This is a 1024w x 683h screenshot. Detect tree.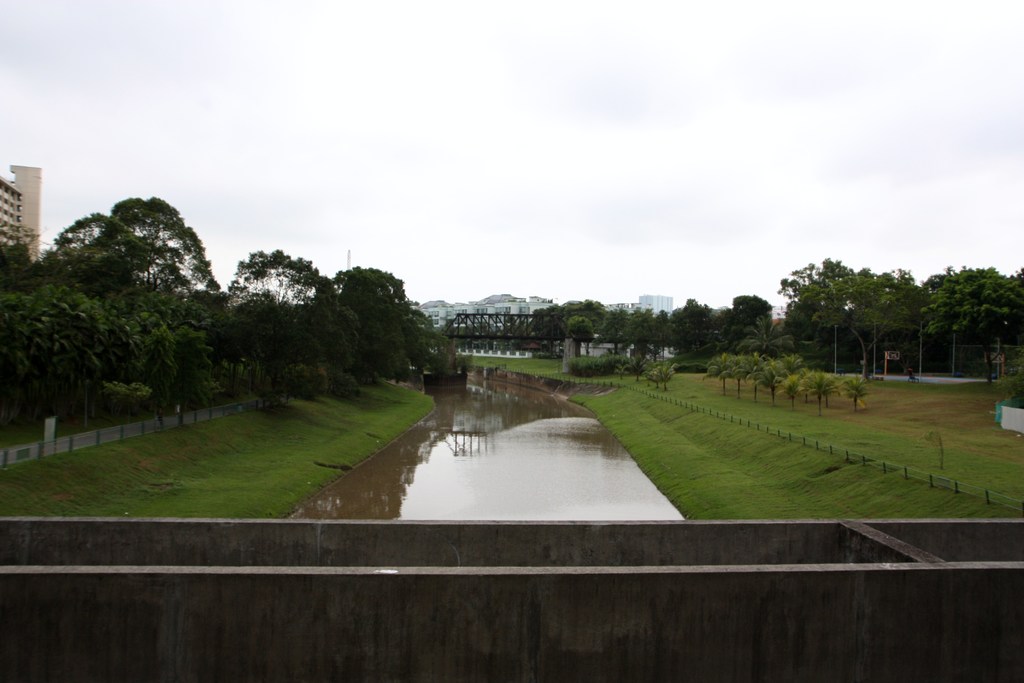
<box>779,262,1023,345</box>.
